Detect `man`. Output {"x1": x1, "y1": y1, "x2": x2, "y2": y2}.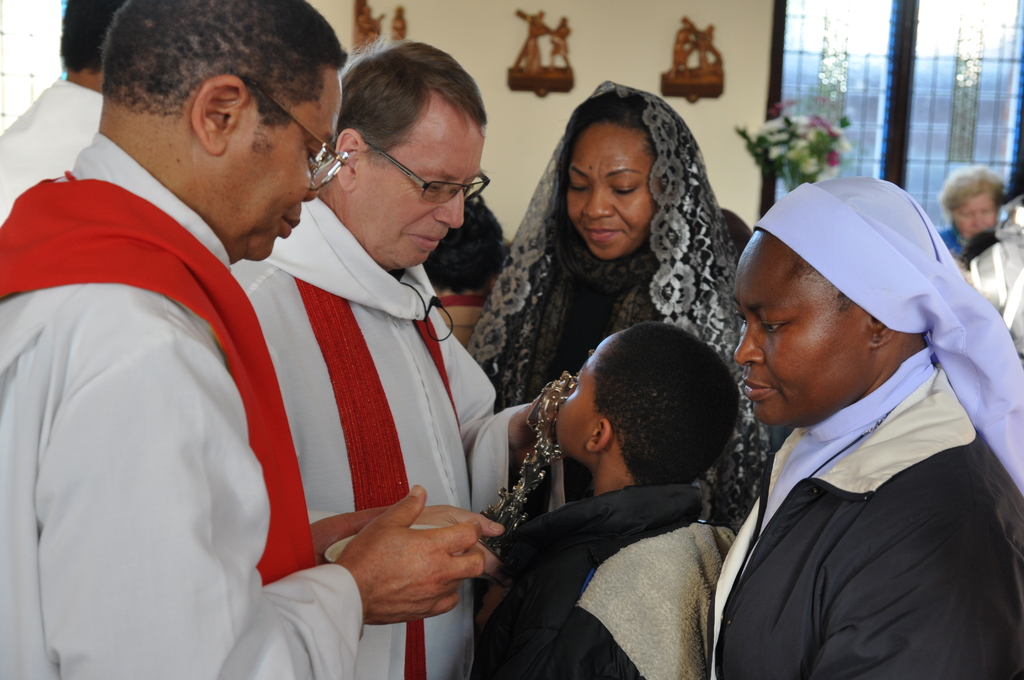
{"x1": 0, "y1": 0, "x2": 142, "y2": 219}.
